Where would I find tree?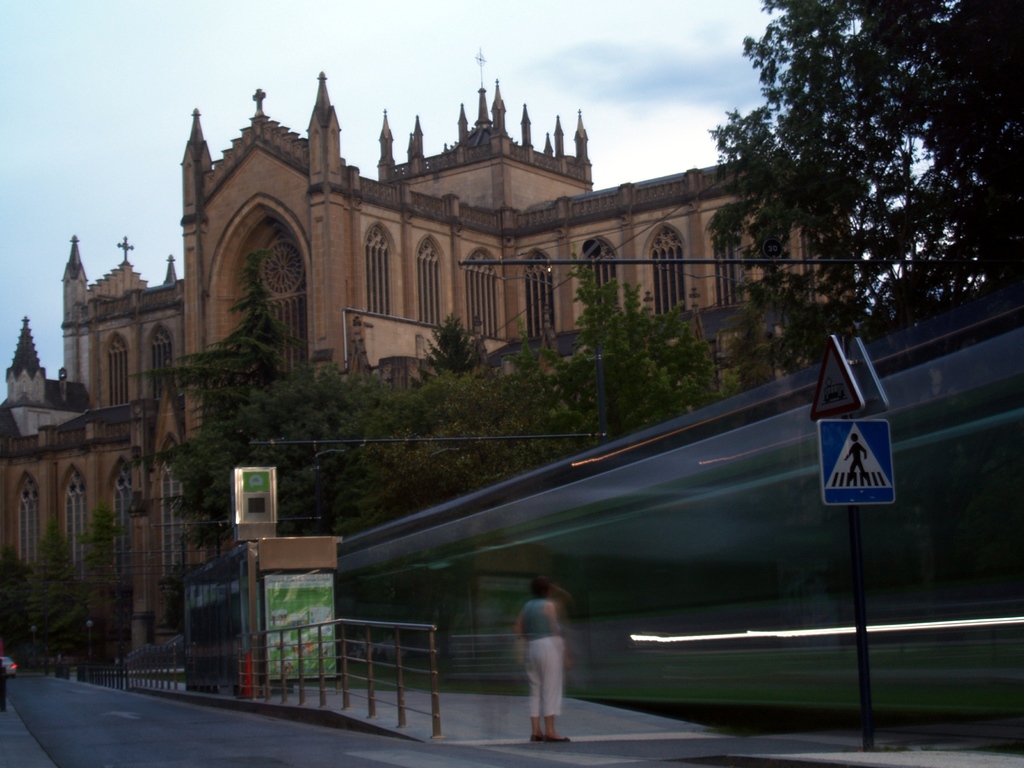
At region(174, 241, 305, 424).
